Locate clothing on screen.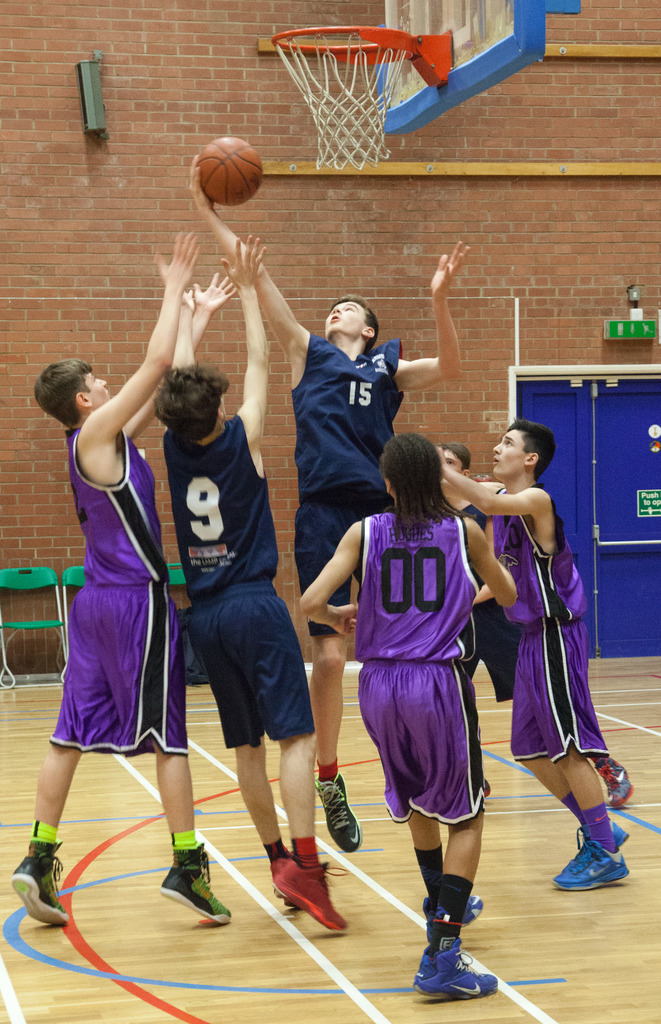
On screen at box=[507, 488, 607, 755].
